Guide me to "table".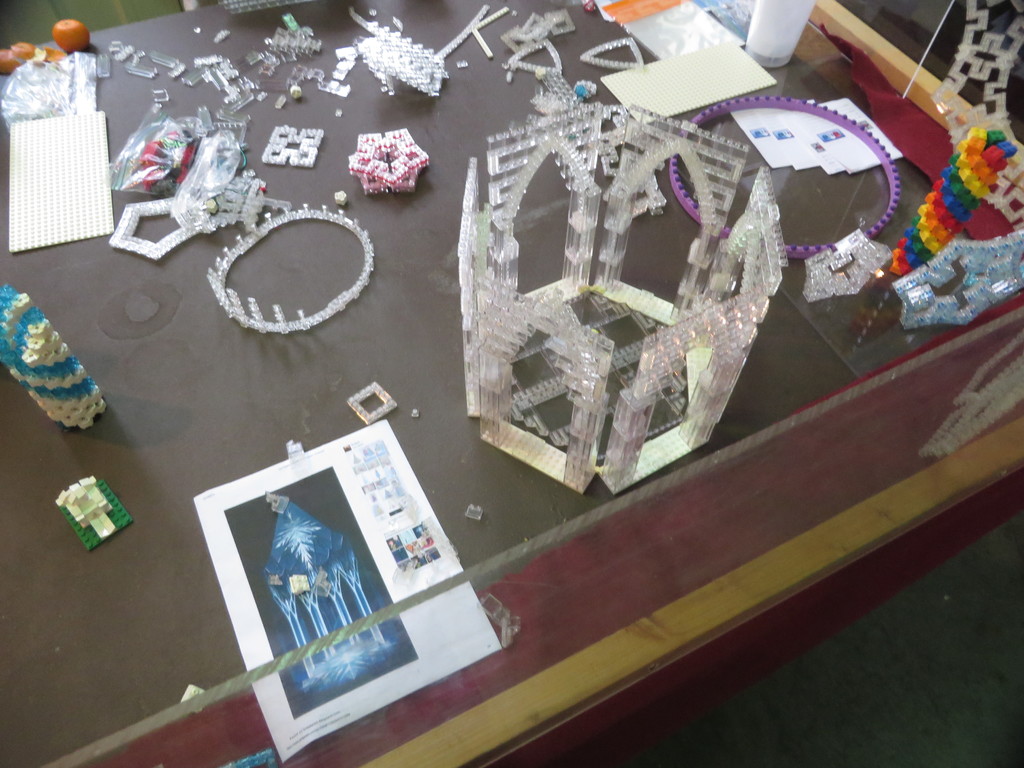
Guidance: bbox=[0, 0, 1023, 767].
